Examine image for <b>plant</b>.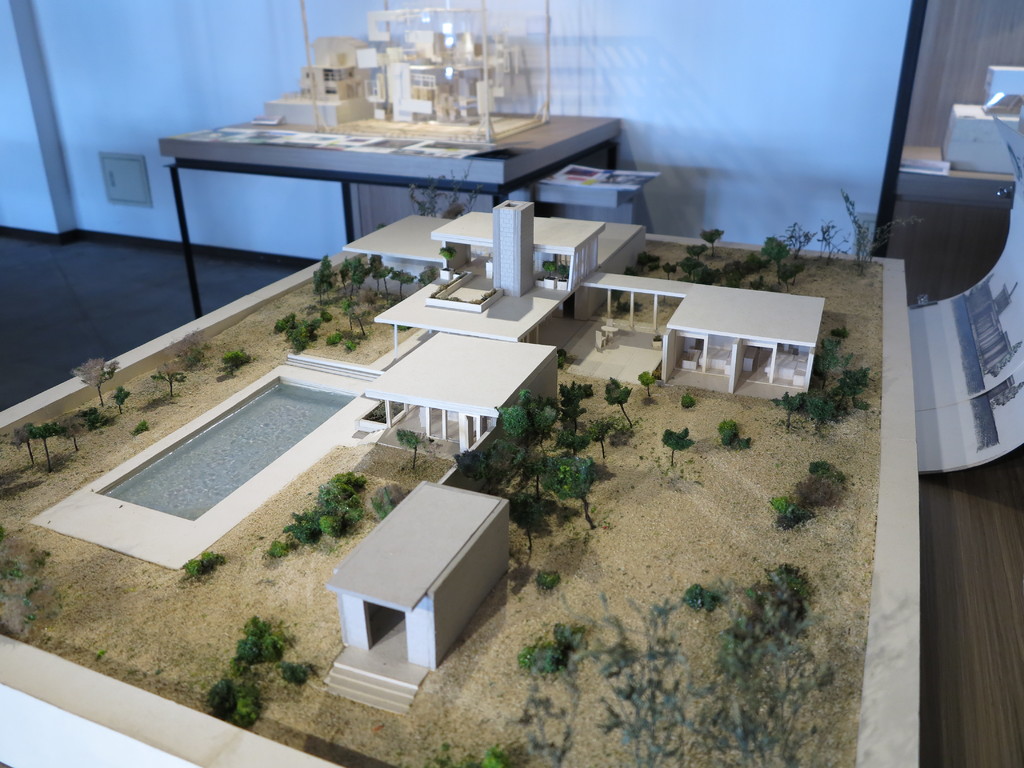
Examination result: rect(724, 259, 740, 289).
